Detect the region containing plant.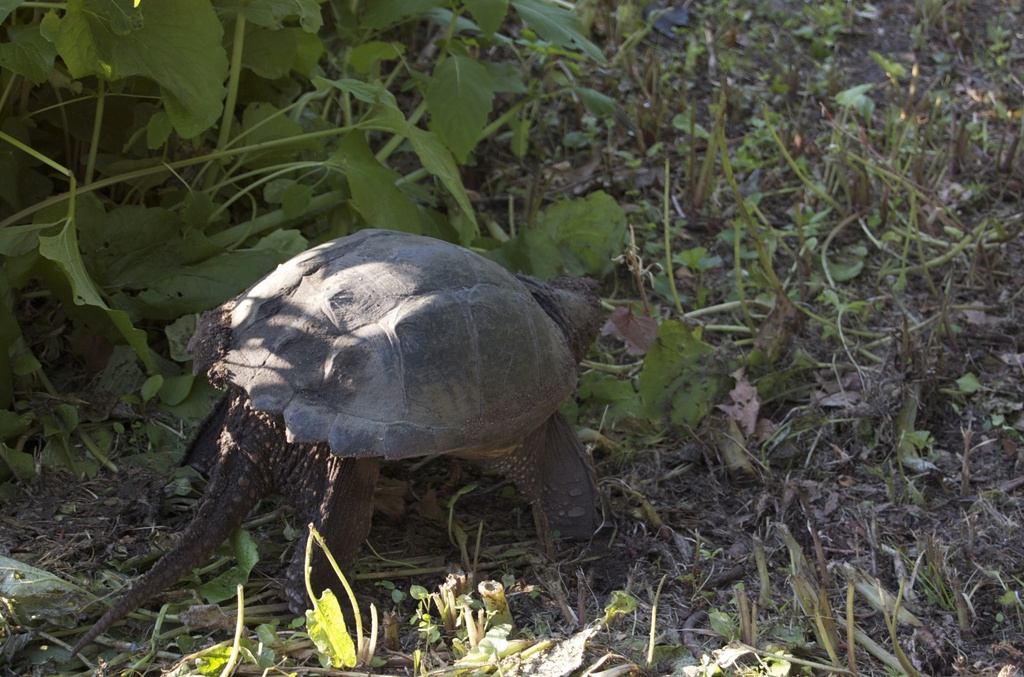
x1=184, y1=532, x2=262, y2=610.
